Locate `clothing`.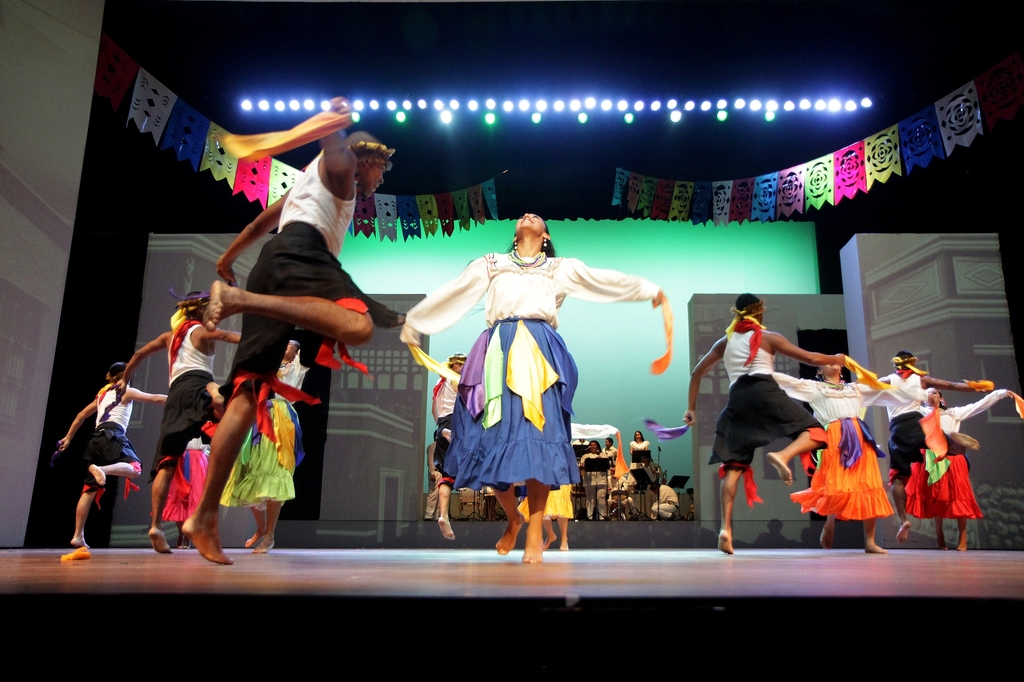
Bounding box: 758, 375, 908, 418.
